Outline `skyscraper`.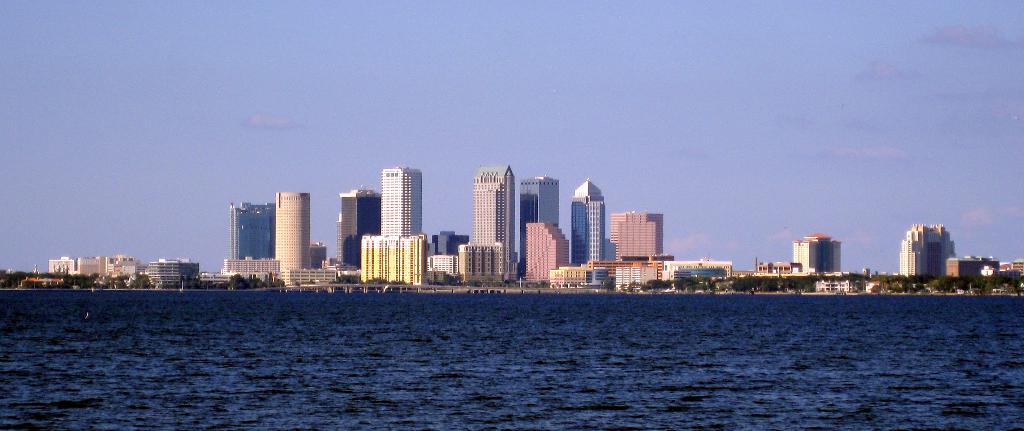
Outline: select_region(564, 178, 608, 281).
